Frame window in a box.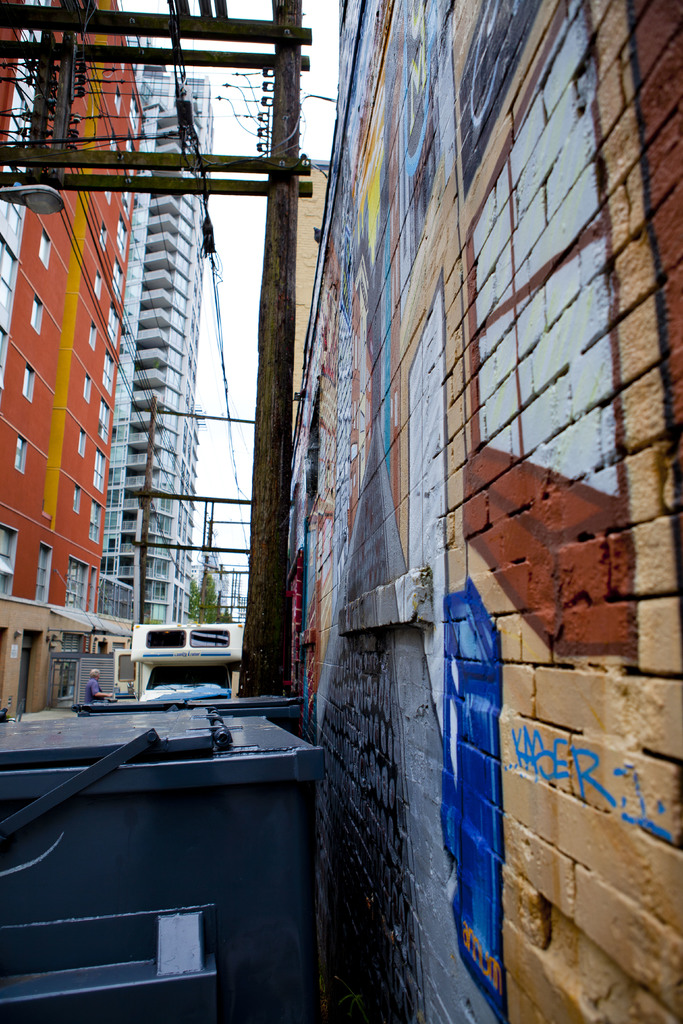
{"left": 103, "top": 353, "right": 114, "bottom": 393}.
